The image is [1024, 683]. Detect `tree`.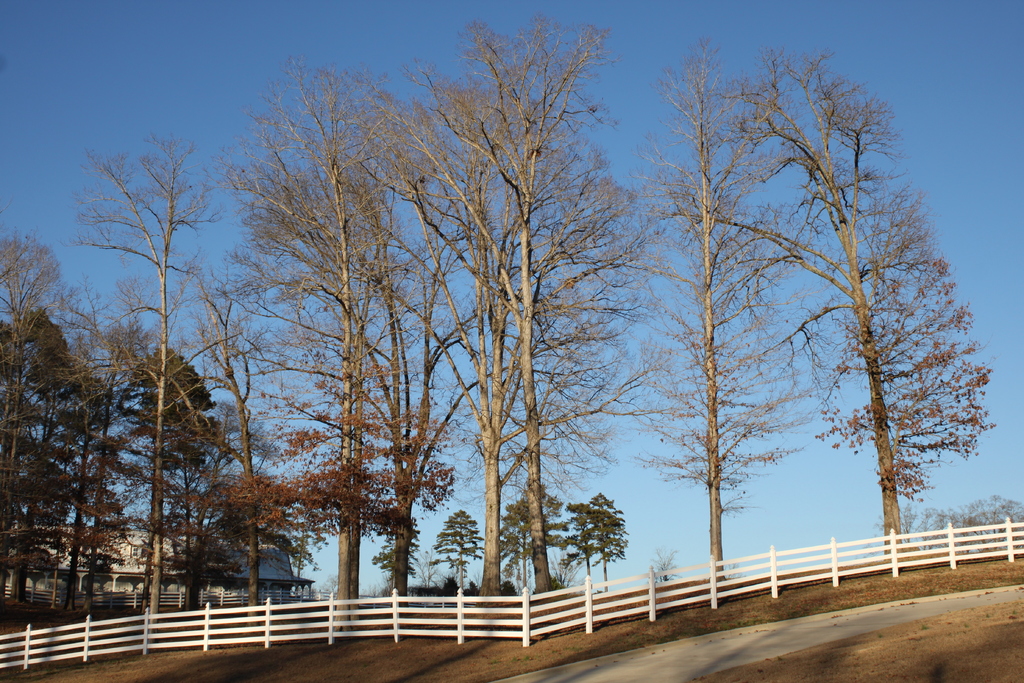
Detection: 369,536,420,596.
